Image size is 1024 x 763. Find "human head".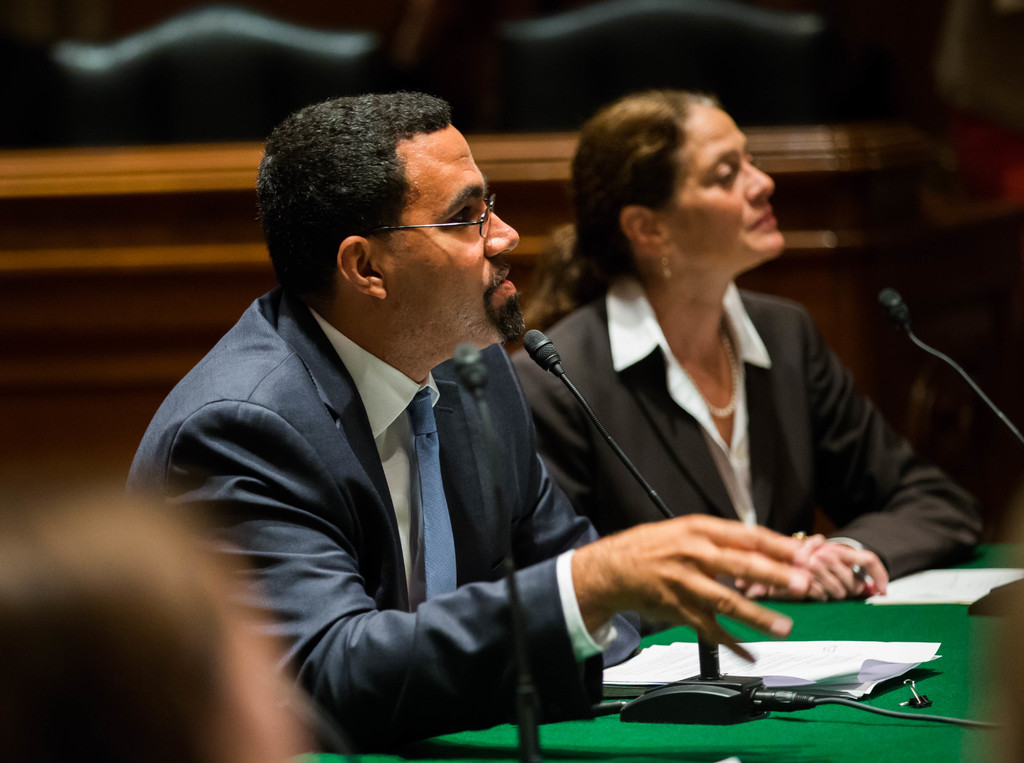
[568,90,789,261].
